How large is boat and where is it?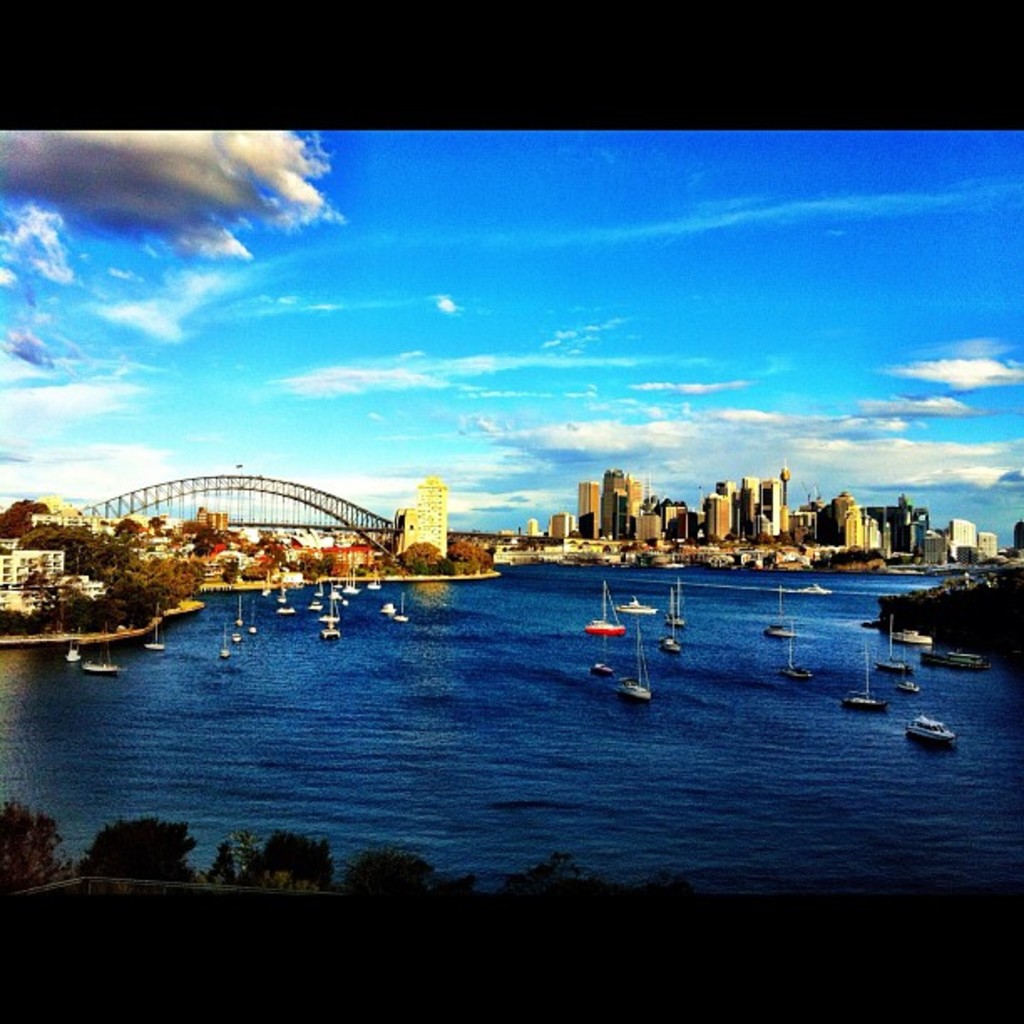
Bounding box: [668,581,684,631].
